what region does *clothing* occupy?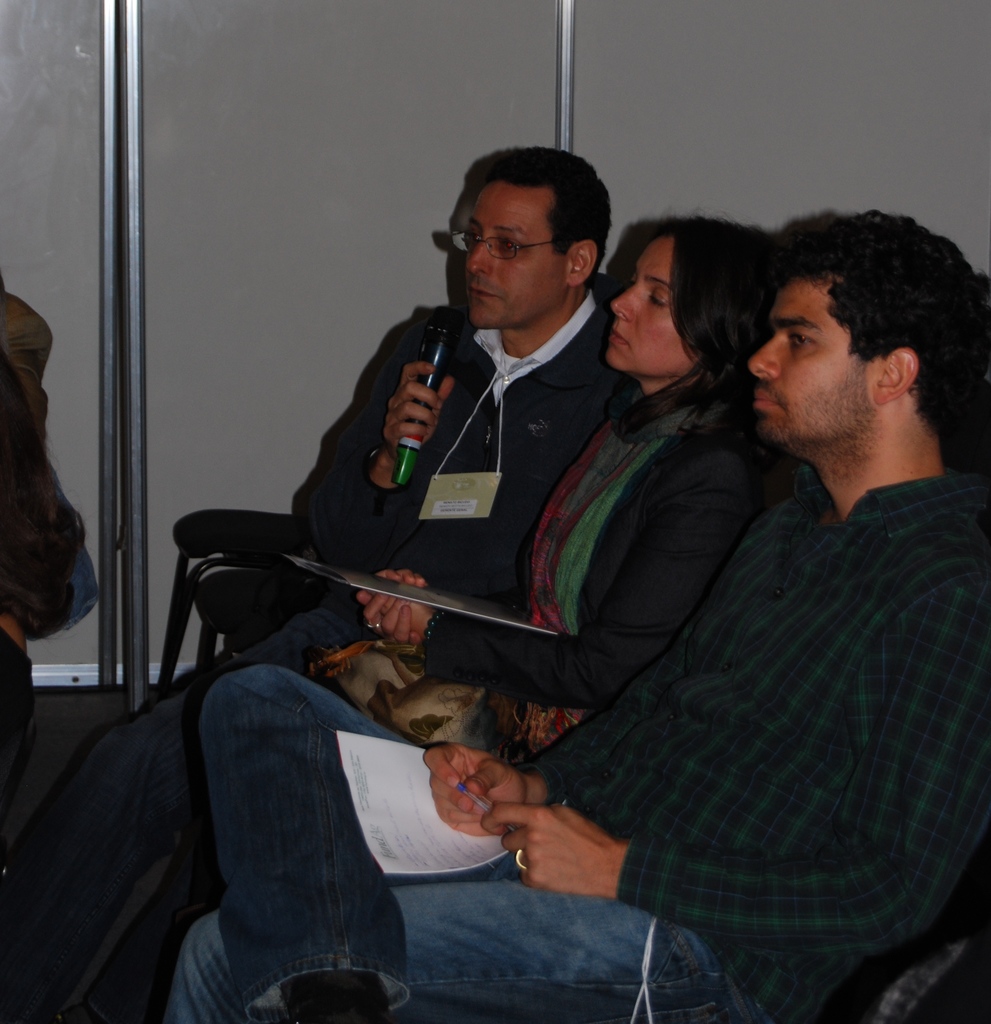
(left=271, top=228, right=671, bottom=690).
